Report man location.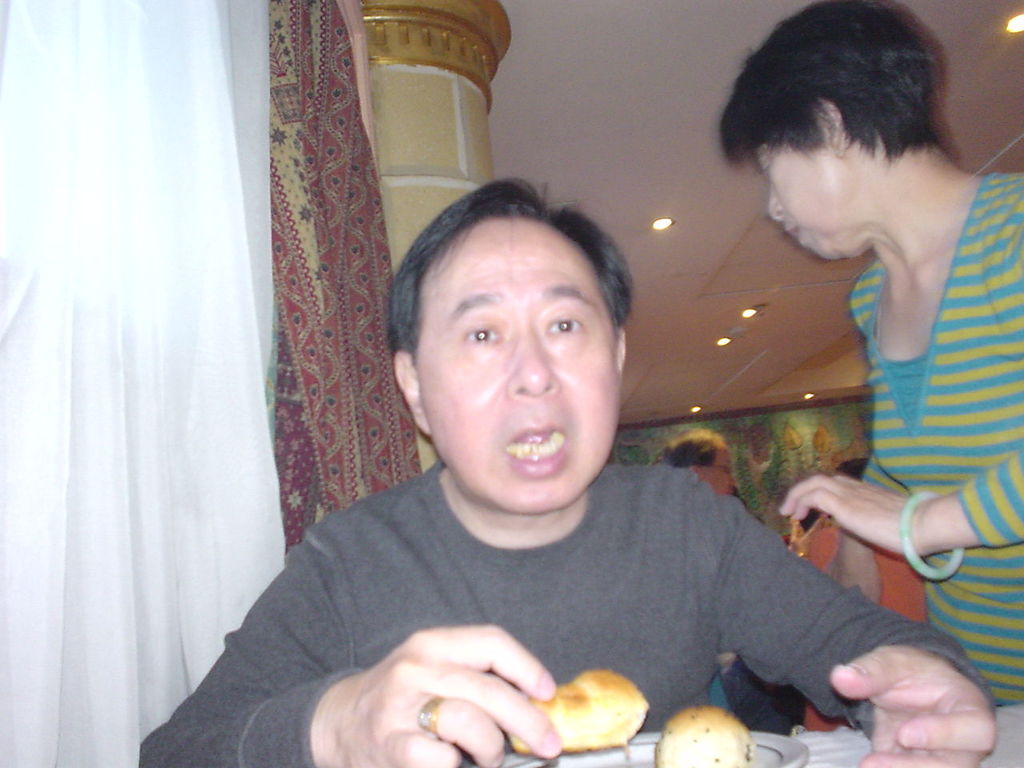
Report: select_region(165, 156, 965, 754).
